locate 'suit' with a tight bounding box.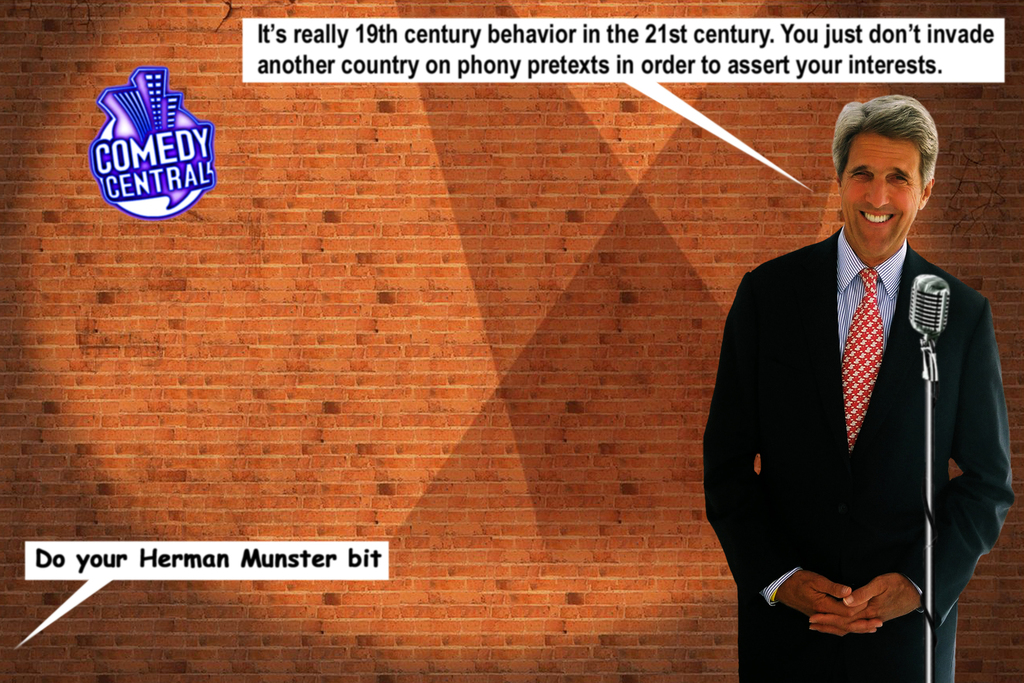
select_region(684, 182, 979, 674).
